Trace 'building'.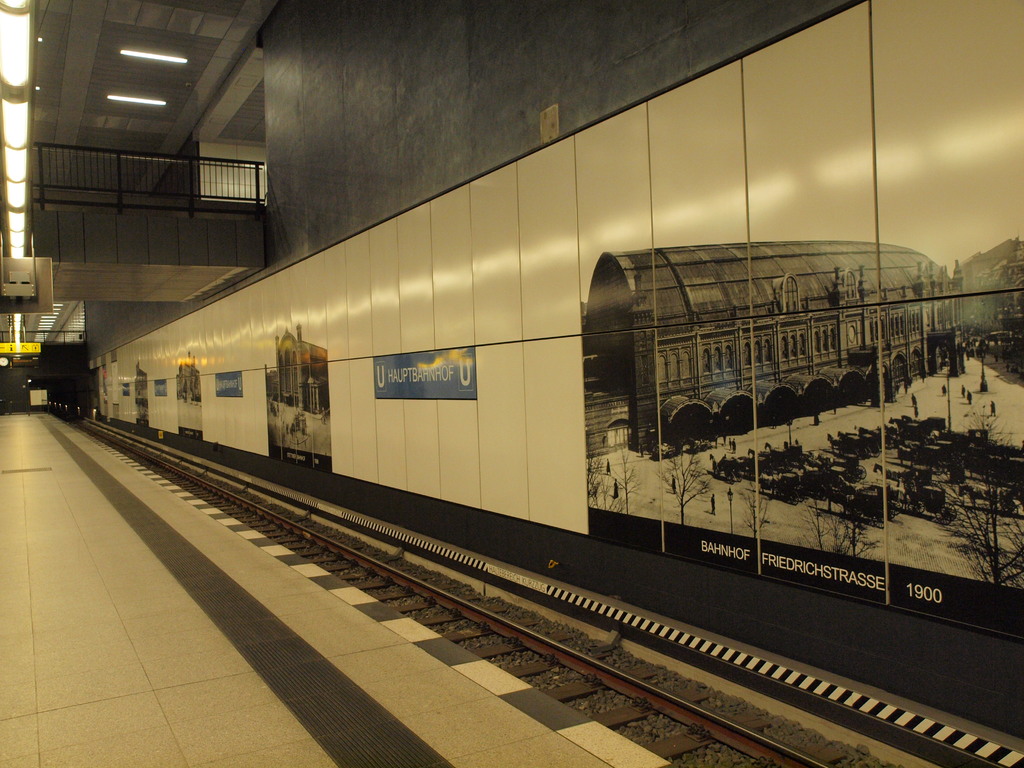
Traced to <box>0,0,1023,767</box>.
